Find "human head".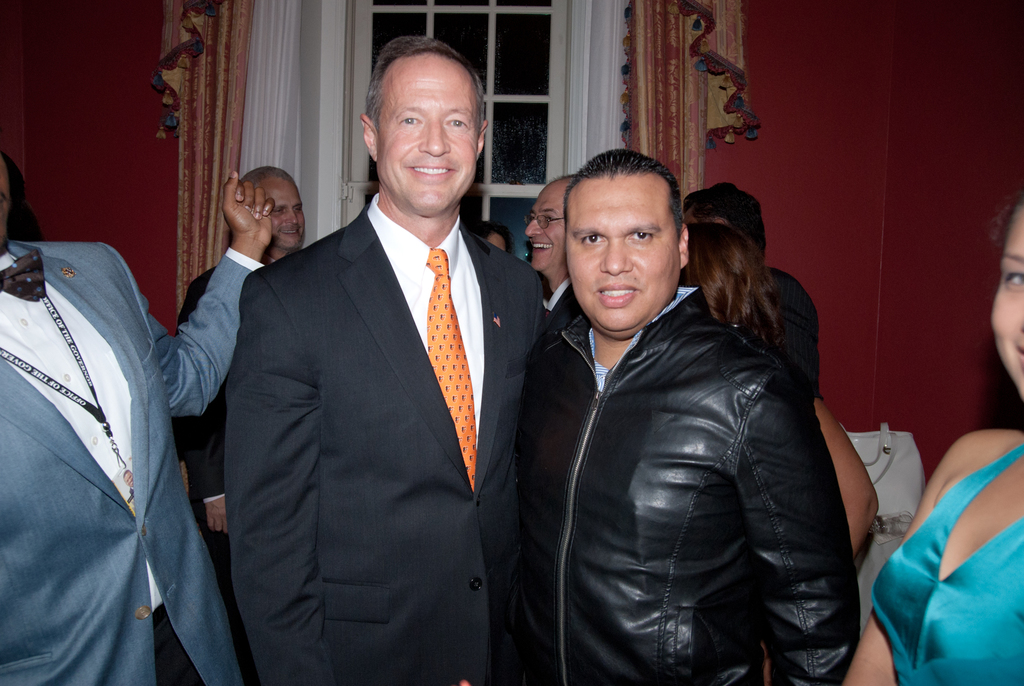
x1=561, y1=146, x2=688, y2=339.
